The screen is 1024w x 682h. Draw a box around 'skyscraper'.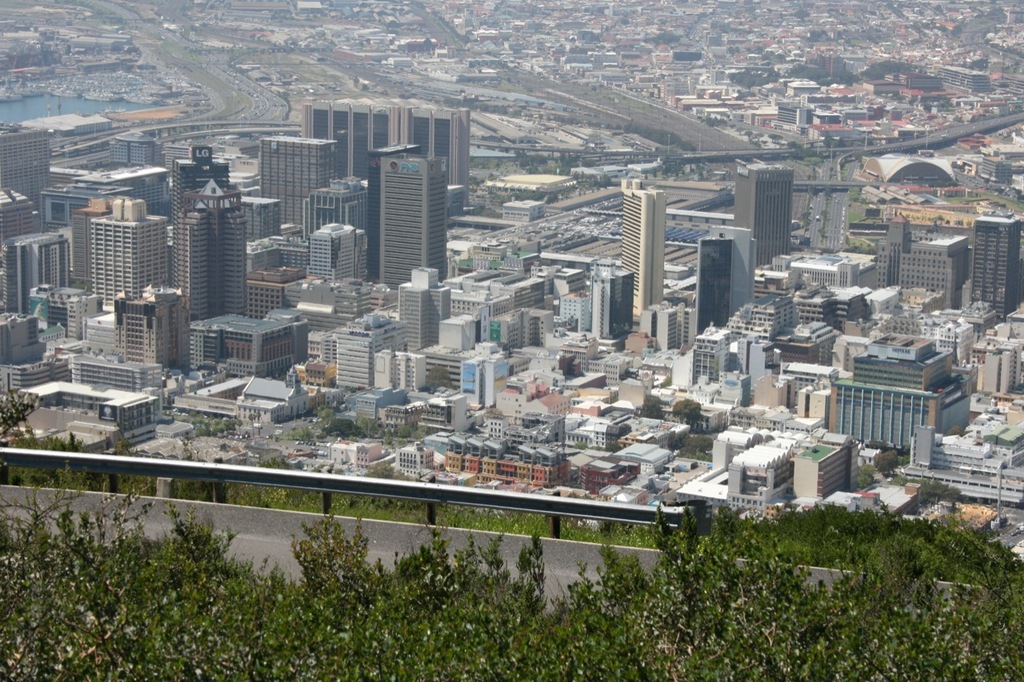
crop(970, 212, 1018, 325).
